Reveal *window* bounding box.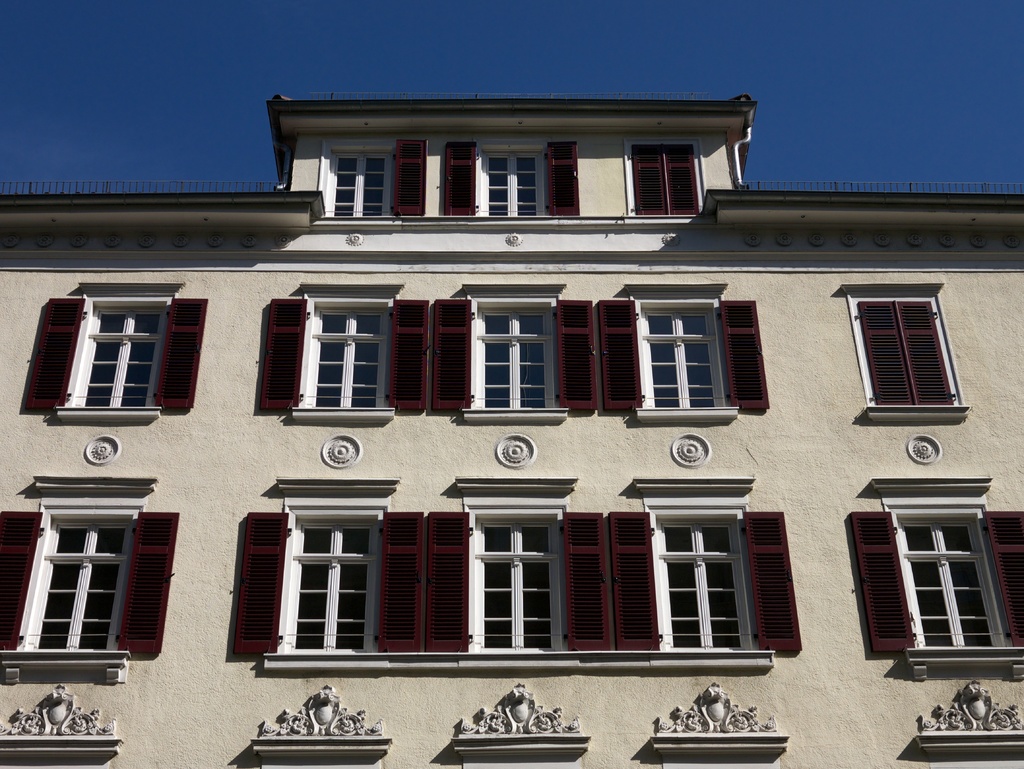
Revealed: BBox(472, 152, 545, 220).
